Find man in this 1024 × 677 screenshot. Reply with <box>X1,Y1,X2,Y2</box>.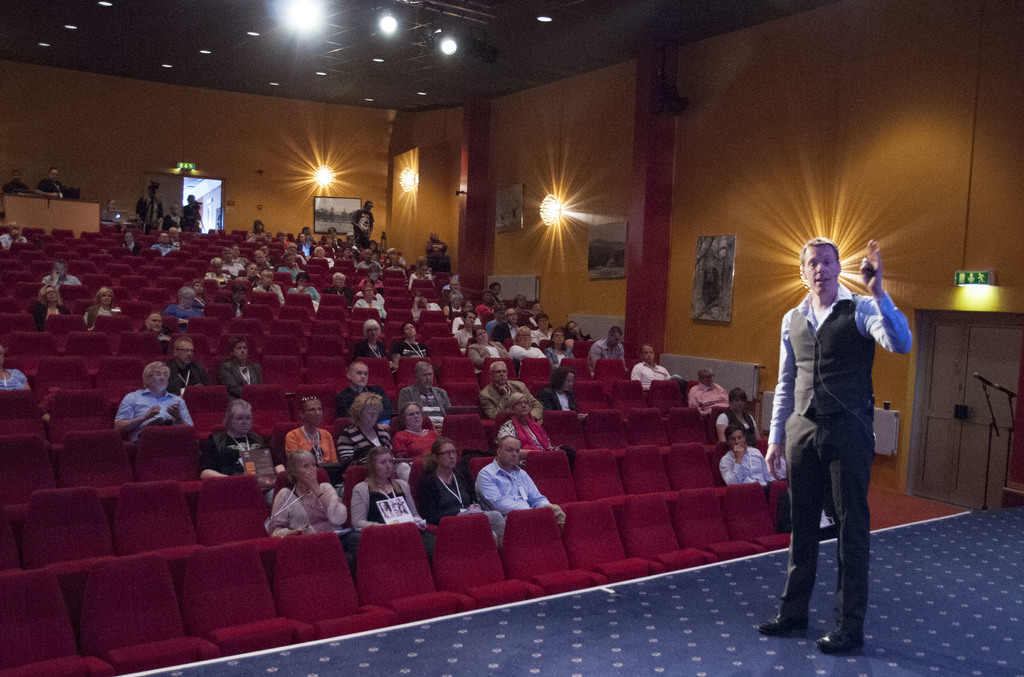
<box>472,427,572,559</box>.
